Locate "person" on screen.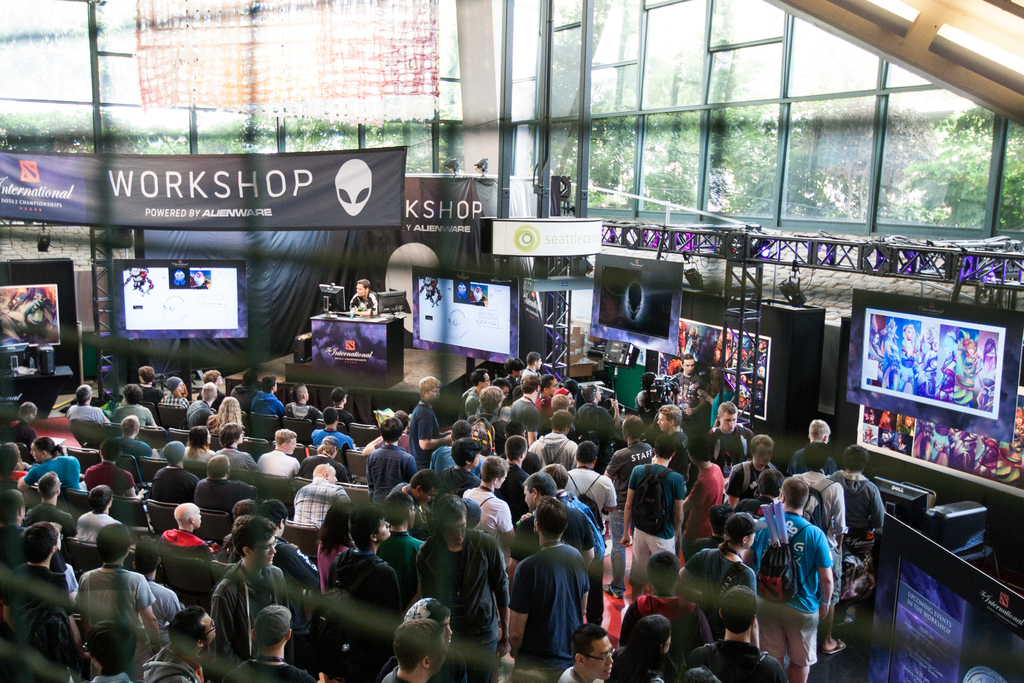
On screen at <box>159,504,214,552</box>.
